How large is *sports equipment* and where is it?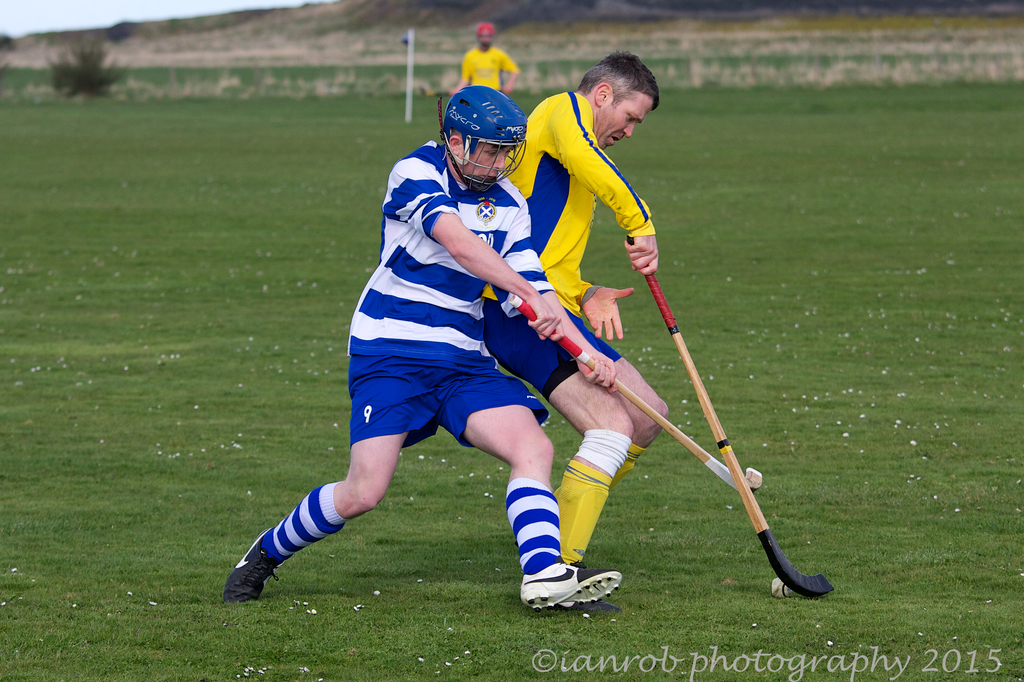
Bounding box: detection(625, 238, 836, 597).
